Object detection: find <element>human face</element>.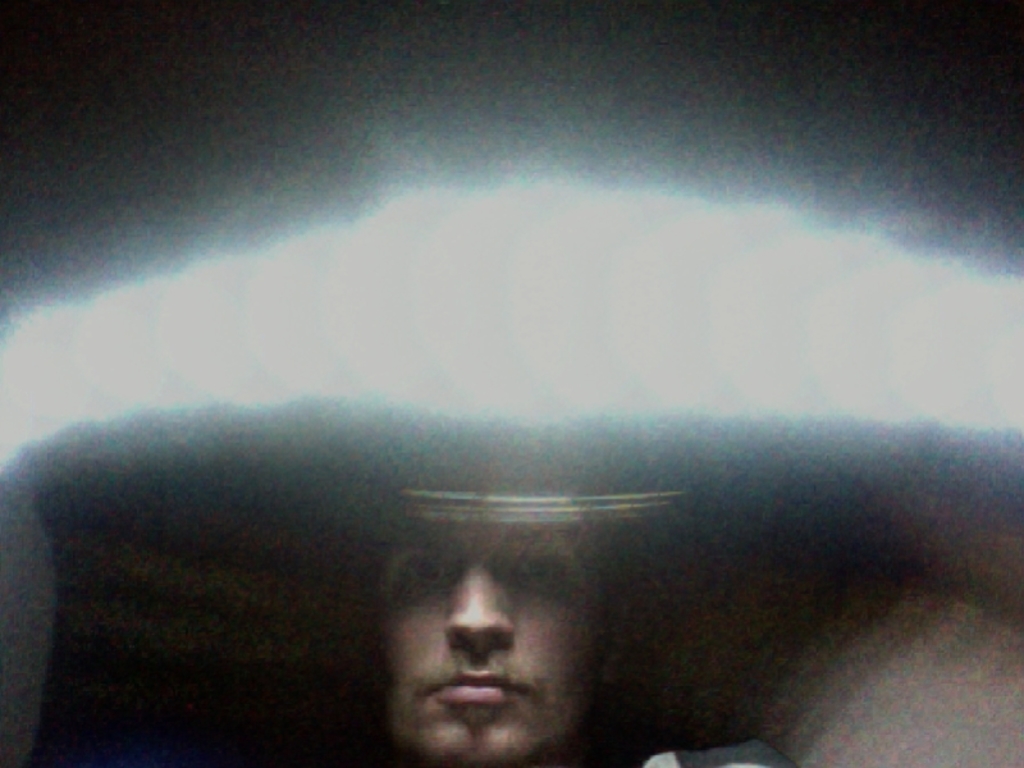
pyautogui.locateOnScreen(383, 472, 596, 767).
